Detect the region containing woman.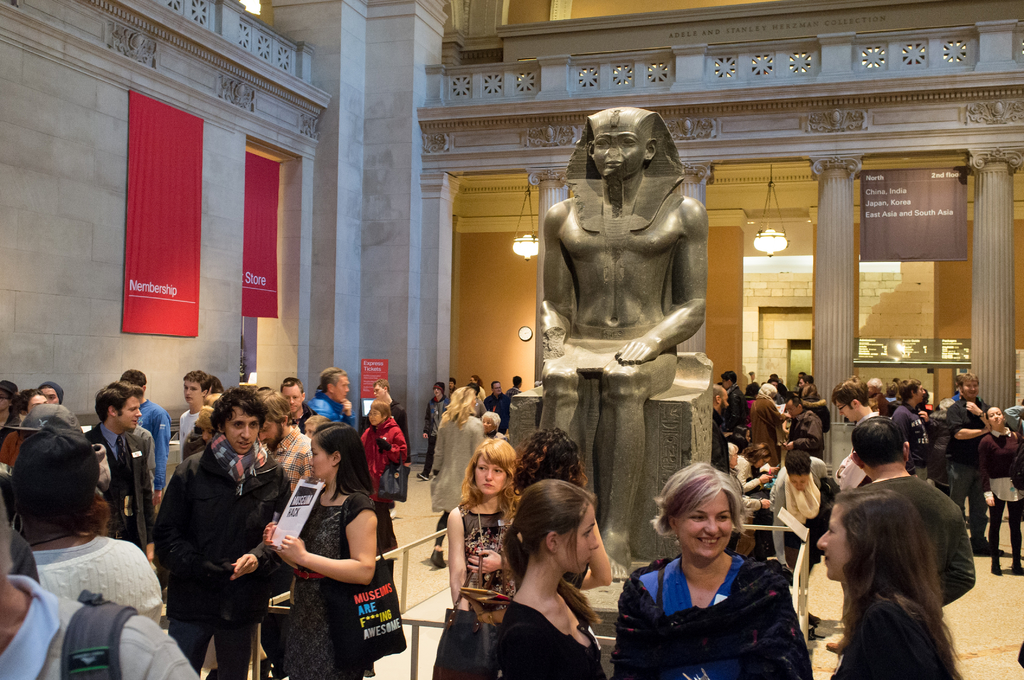
[260,423,380,679].
